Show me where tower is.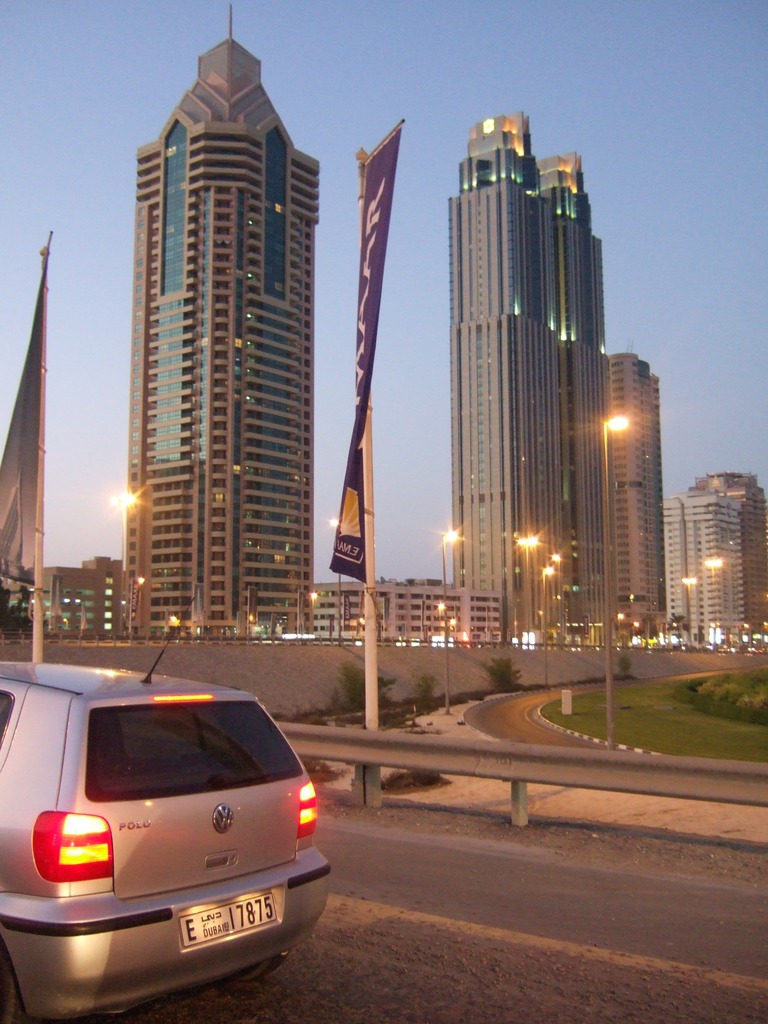
tower is at box=[606, 349, 671, 636].
